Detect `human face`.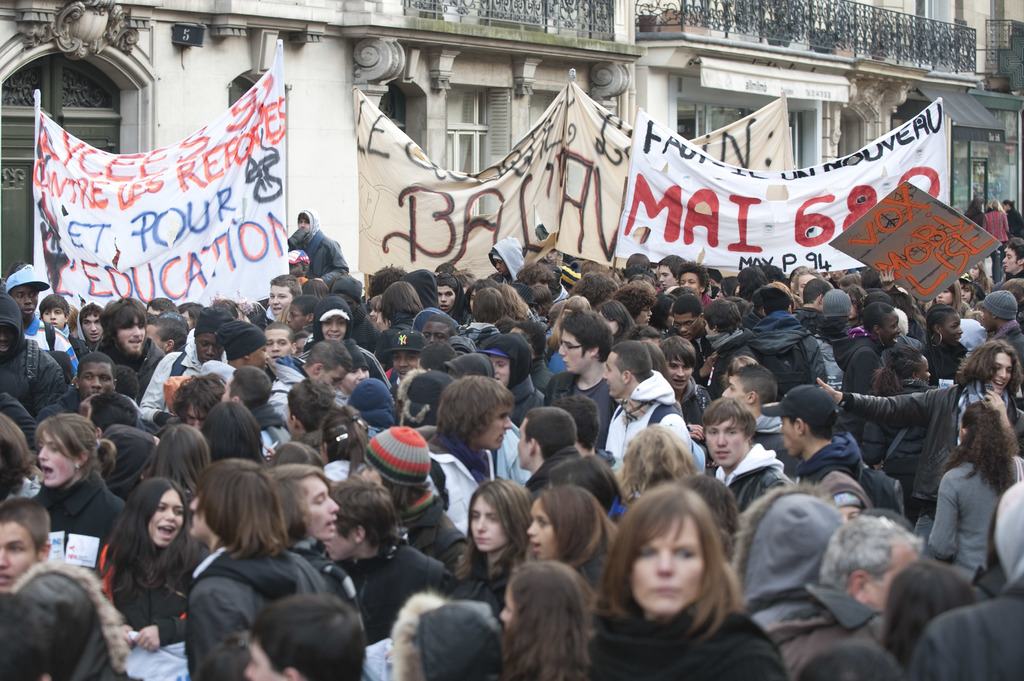
Detected at [left=517, top=417, right=533, bottom=469].
